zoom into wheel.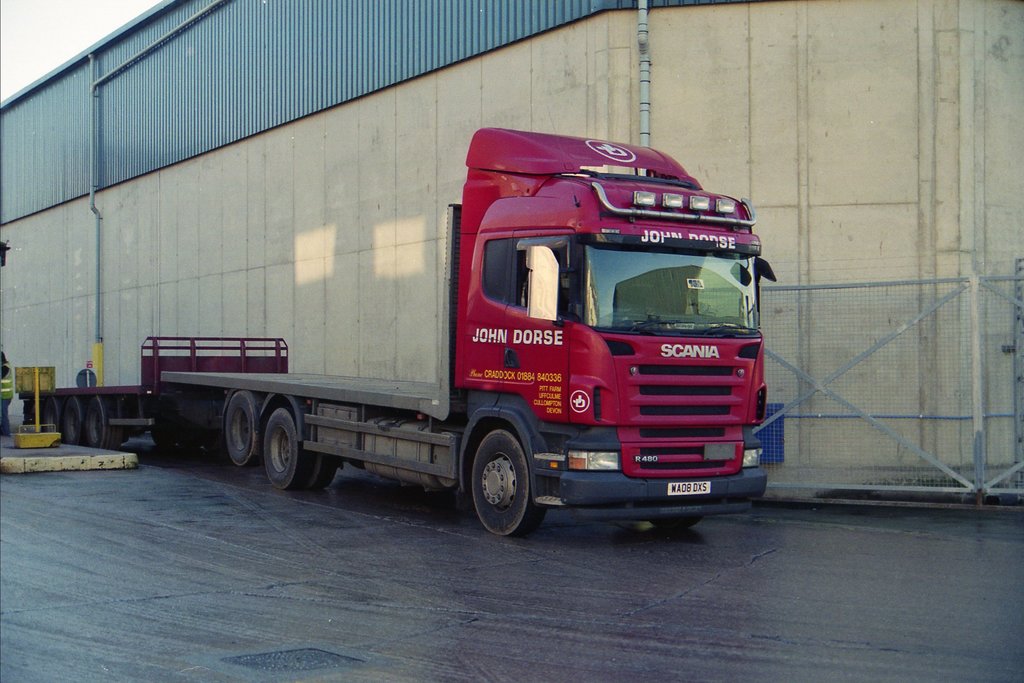
Zoom target: <region>204, 428, 226, 452</region>.
